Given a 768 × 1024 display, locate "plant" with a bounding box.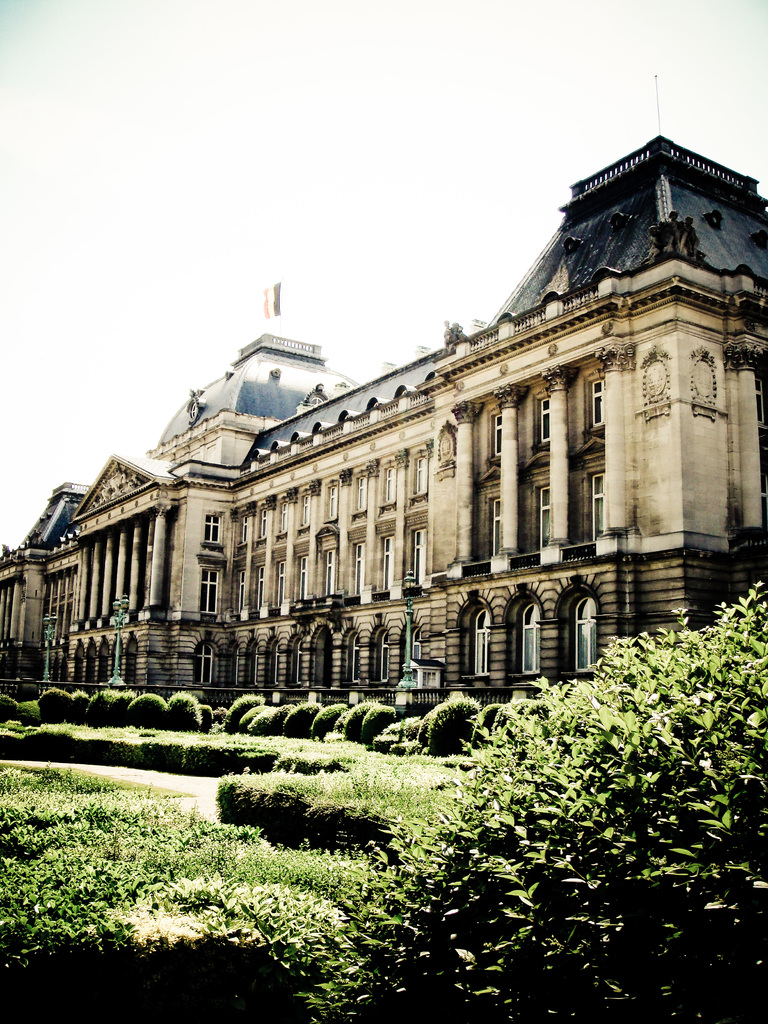
Located: box=[128, 689, 163, 726].
